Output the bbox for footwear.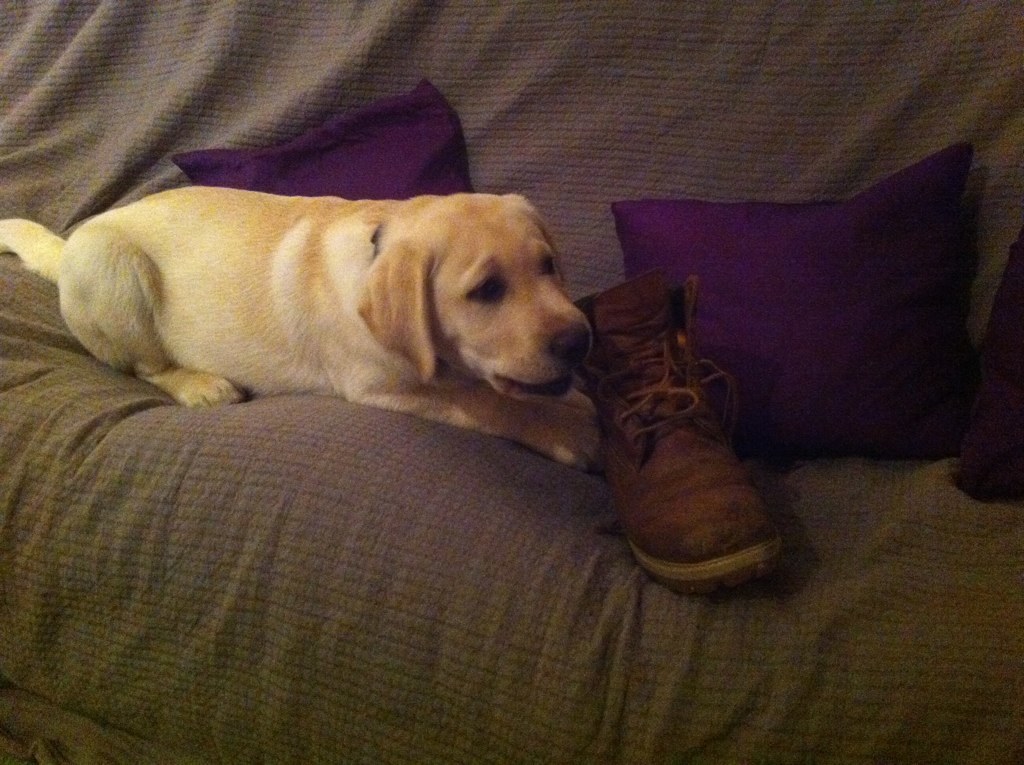
[606,341,771,607].
